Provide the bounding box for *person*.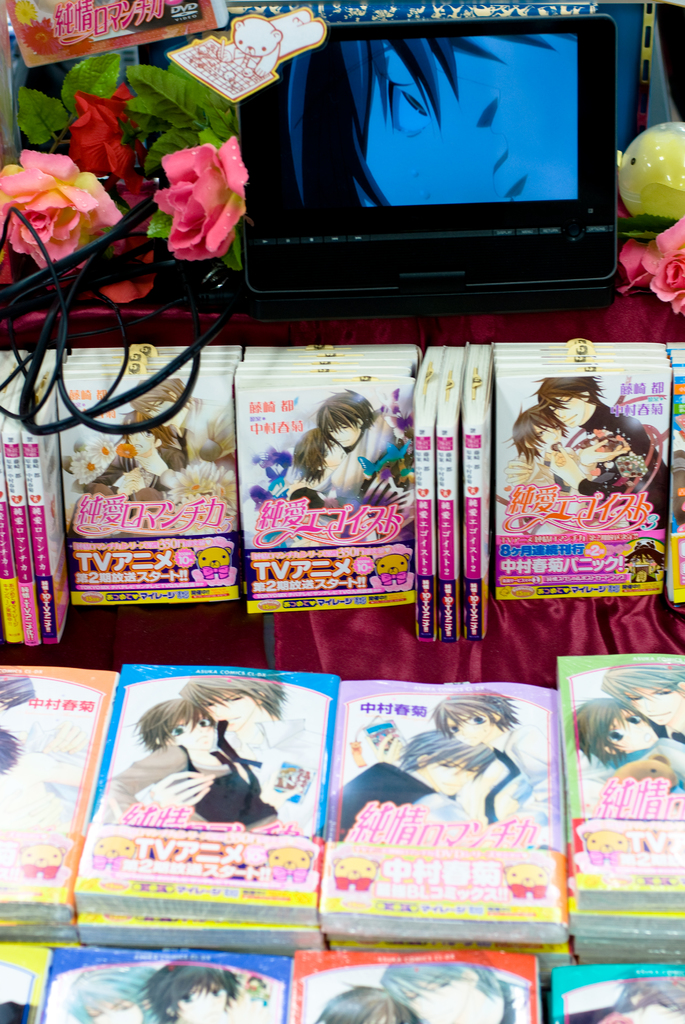
<bbox>572, 700, 684, 791</bbox>.
